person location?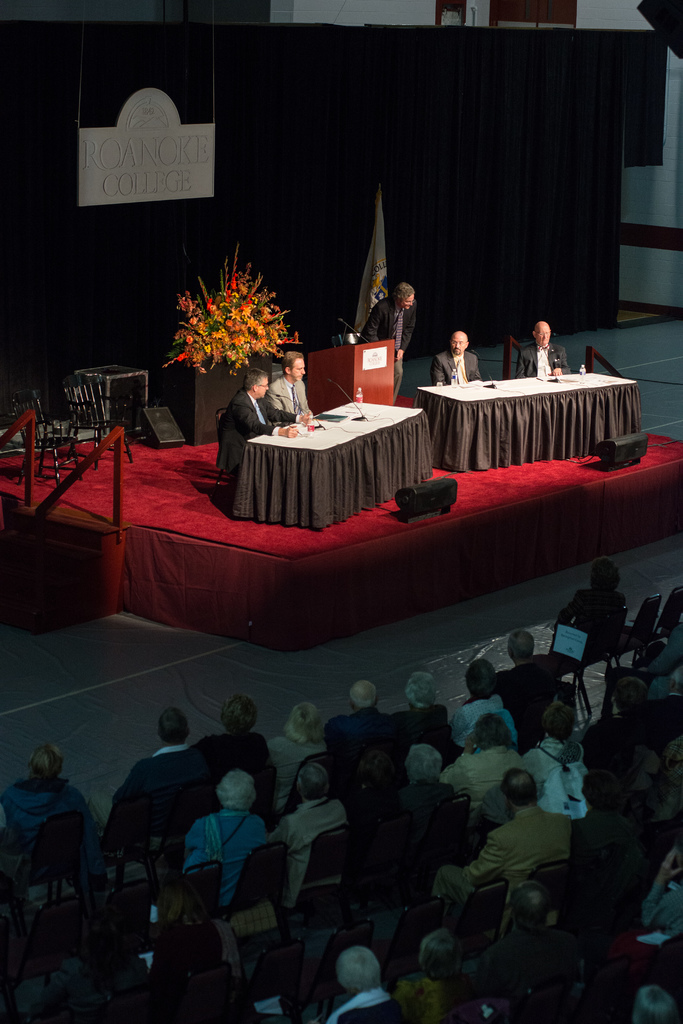
<bbox>260, 344, 323, 419</bbox>
